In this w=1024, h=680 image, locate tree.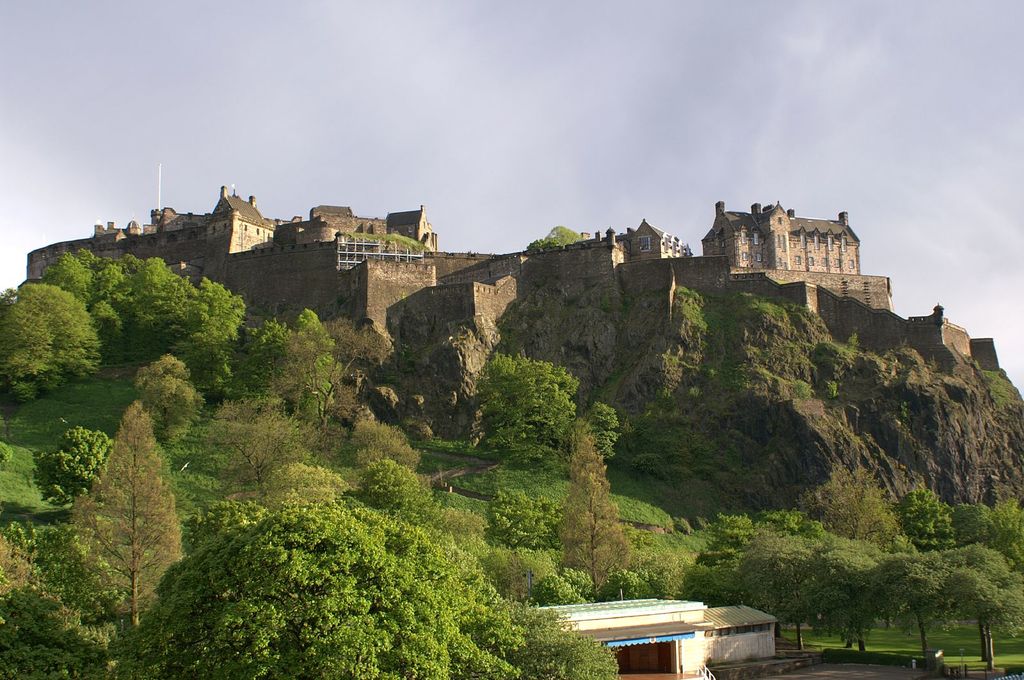
Bounding box: 735/526/815/643.
